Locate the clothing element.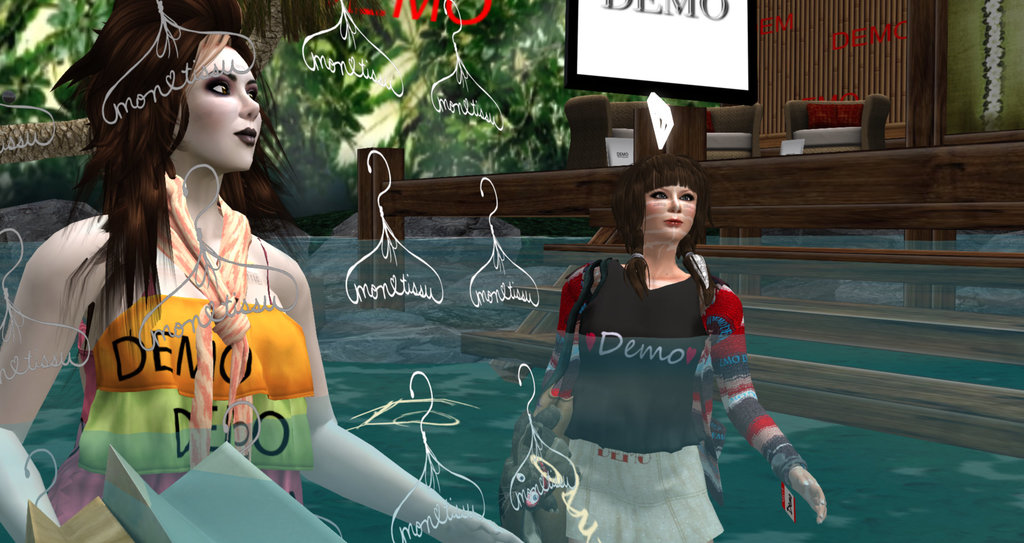
Element bbox: (left=47, top=169, right=316, bottom=524).
